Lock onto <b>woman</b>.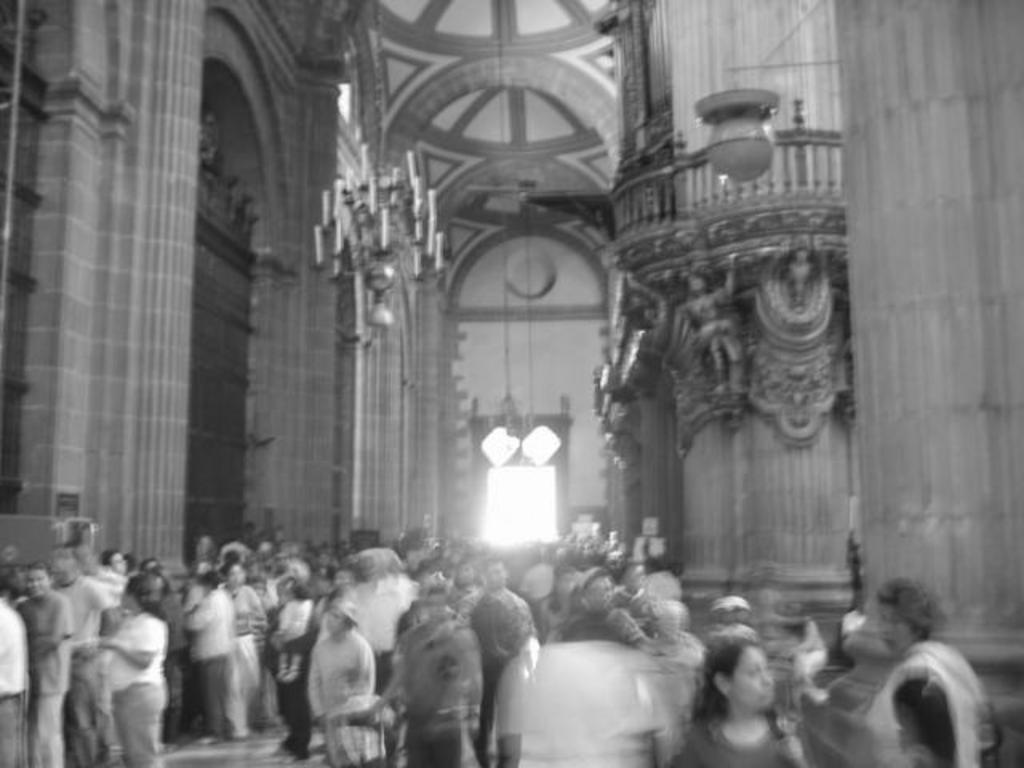
Locked: locate(659, 648, 805, 766).
